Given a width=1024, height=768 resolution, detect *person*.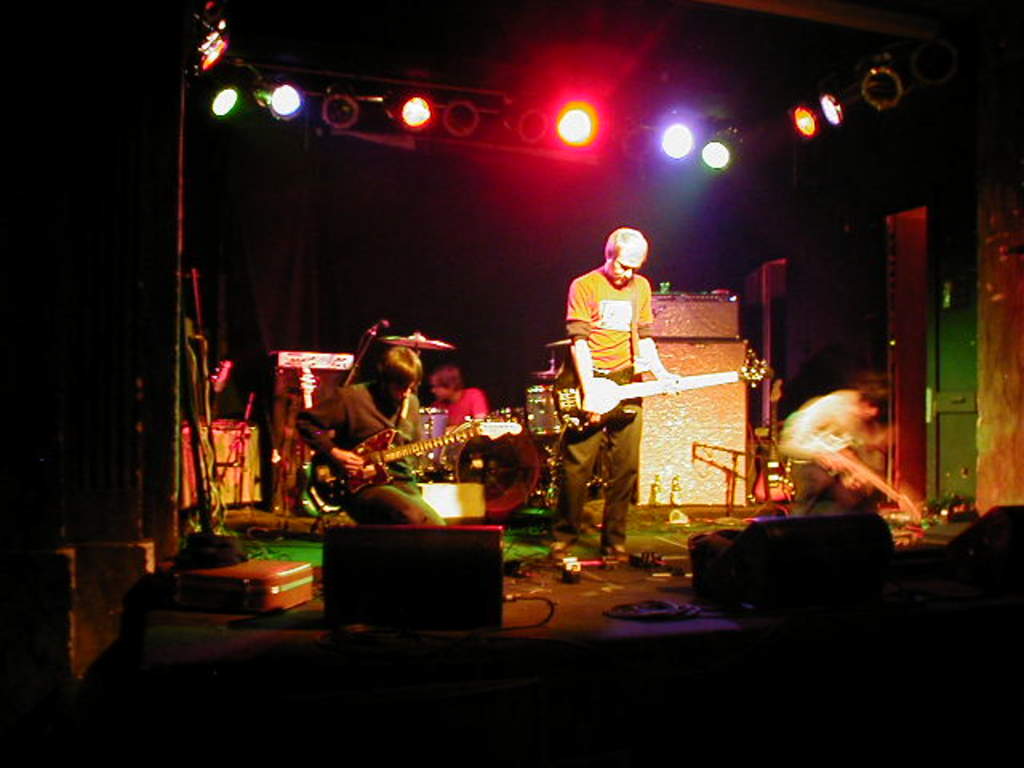
region(541, 214, 669, 509).
